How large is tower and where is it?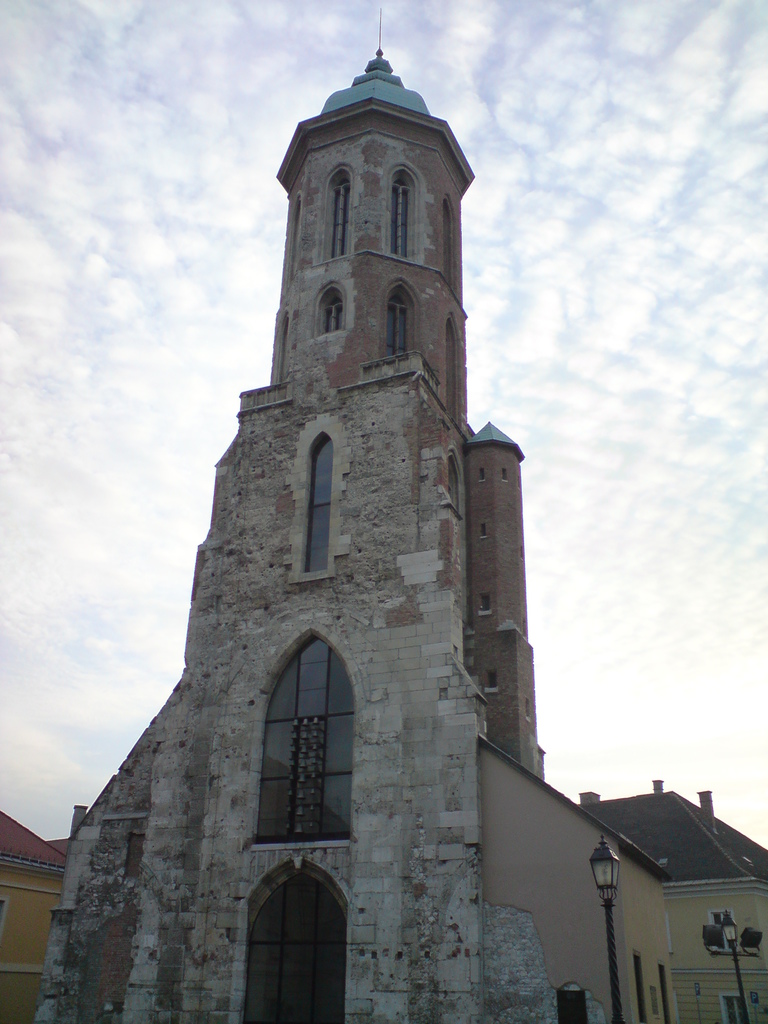
Bounding box: 142/40/536/897.
